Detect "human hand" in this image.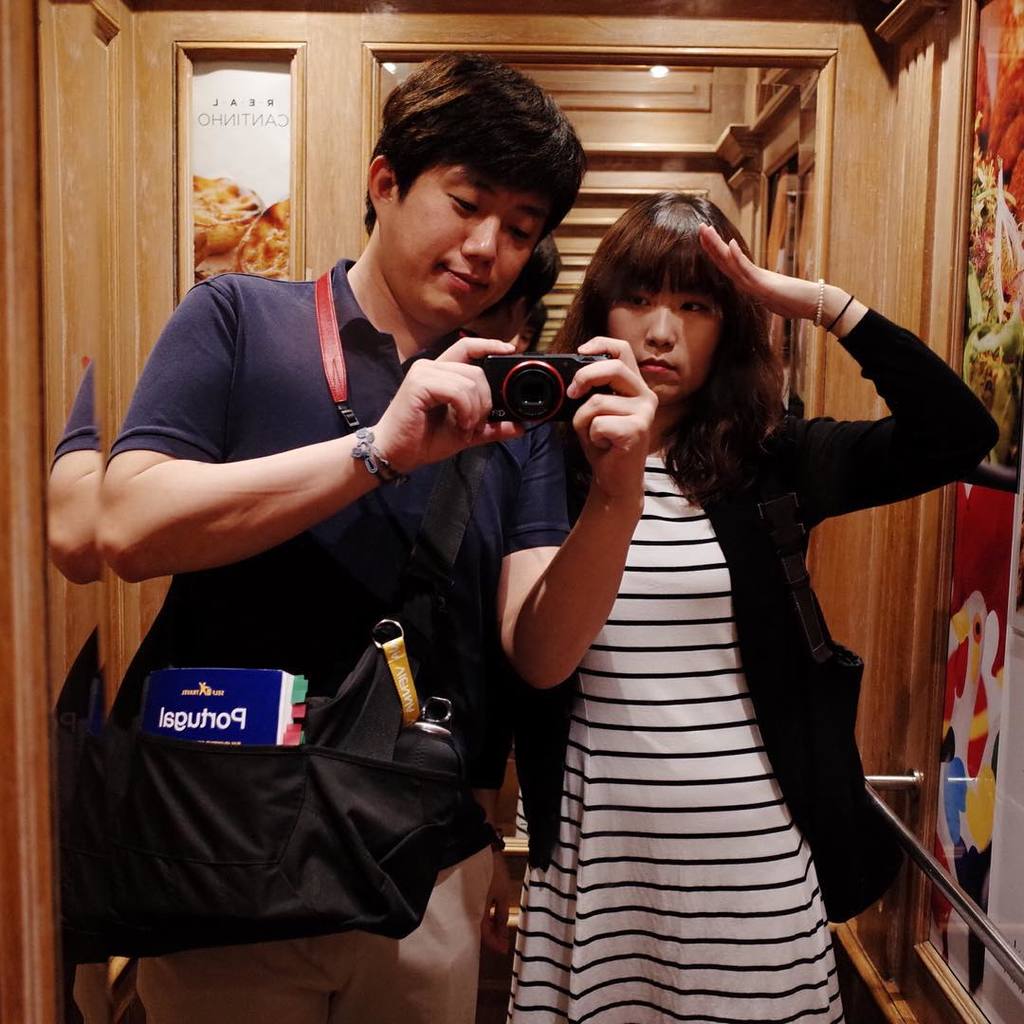
Detection: 482:851:514:957.
